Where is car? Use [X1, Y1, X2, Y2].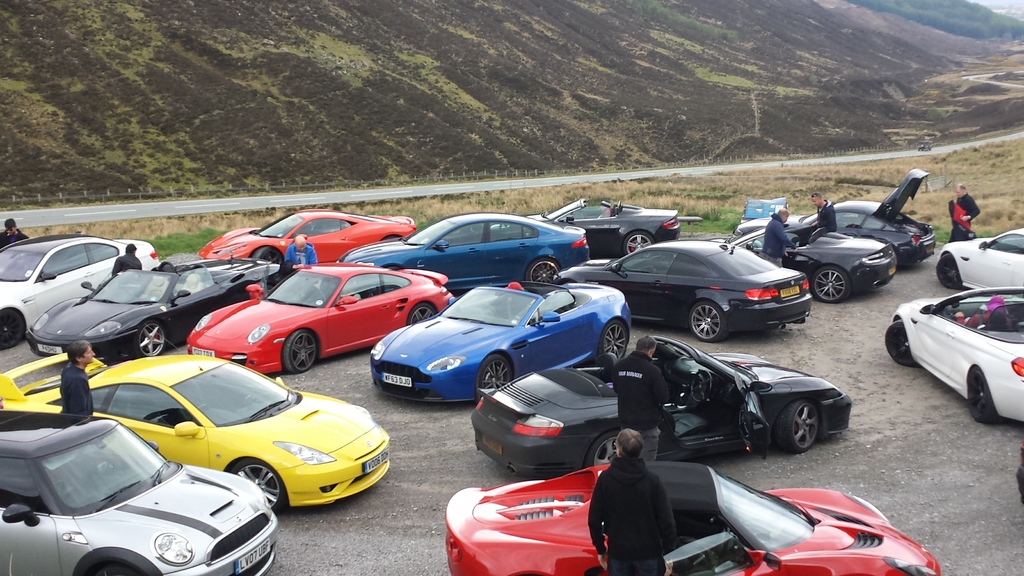
[371, 280, 632, 398].
